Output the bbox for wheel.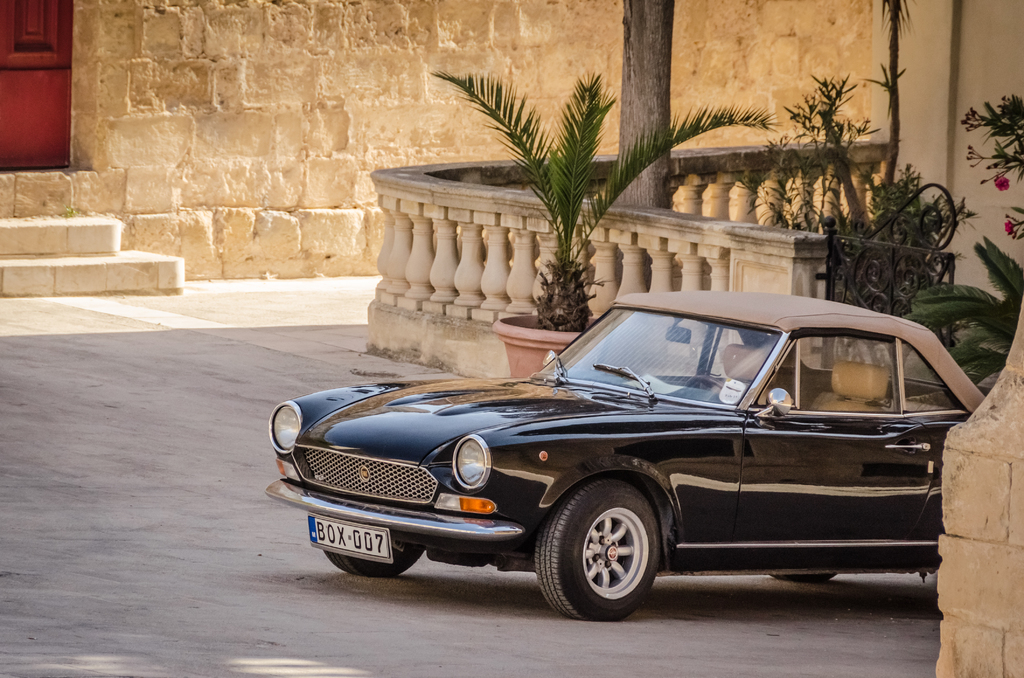
region(327, 531, 428, 581).
